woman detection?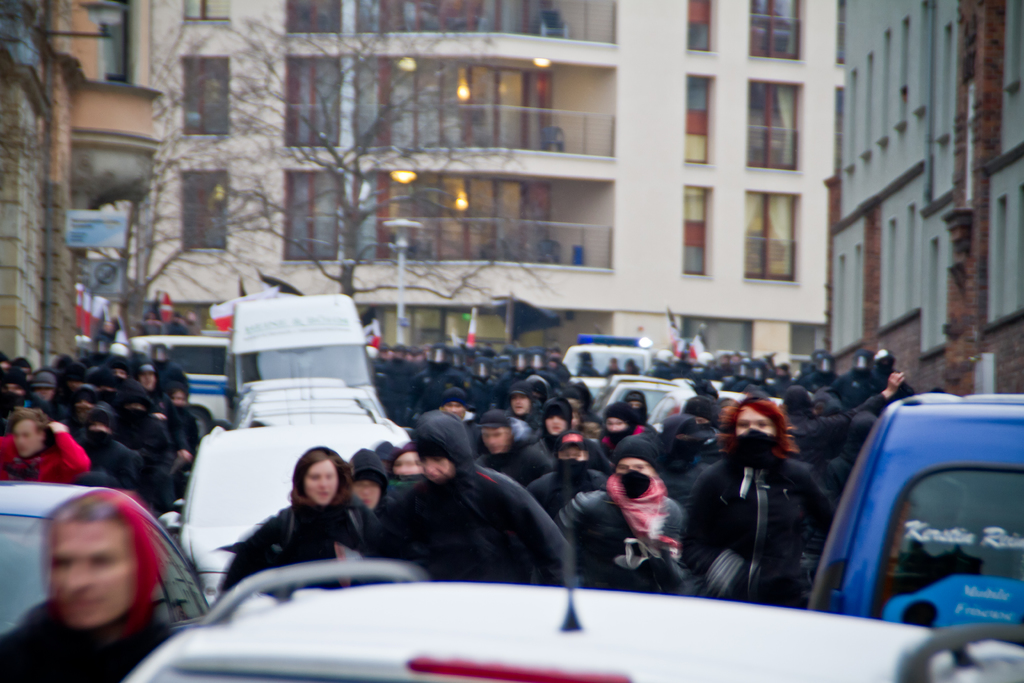
box=[241, 447, 382, 588]
